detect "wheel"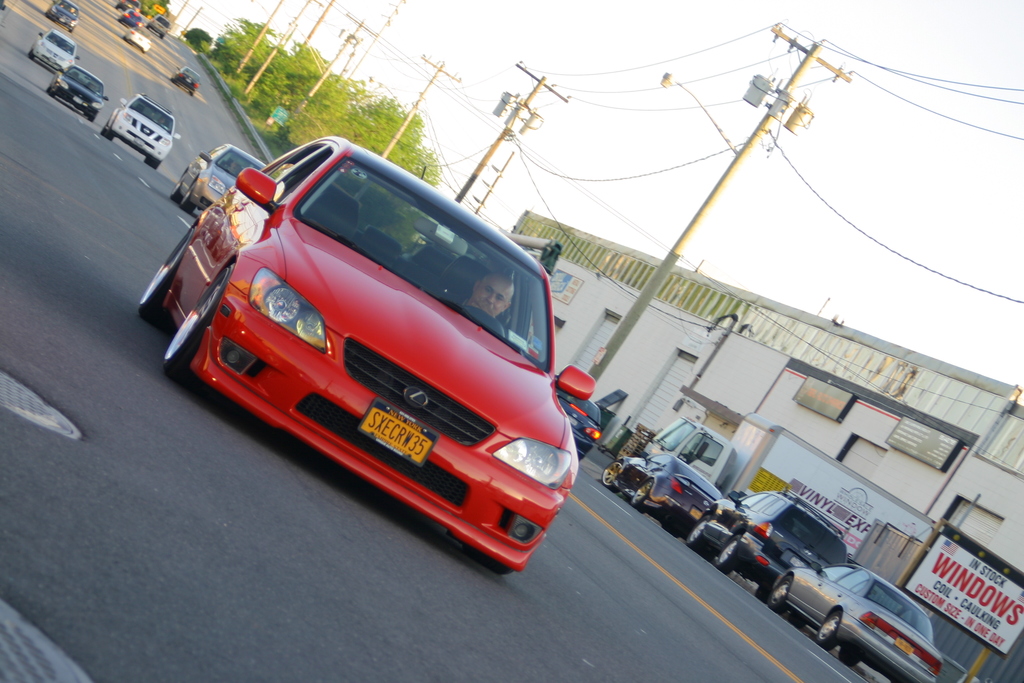
bbox=[840, 646, 861, 668]
